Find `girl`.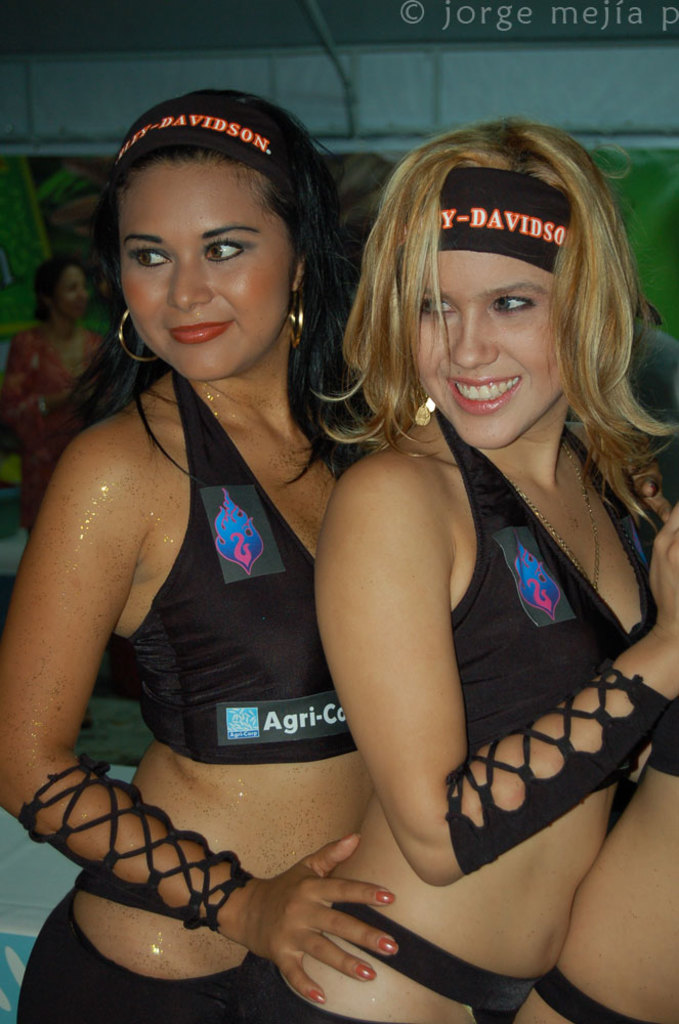
x1=519 y1=693 x2=678 y2=1023.
